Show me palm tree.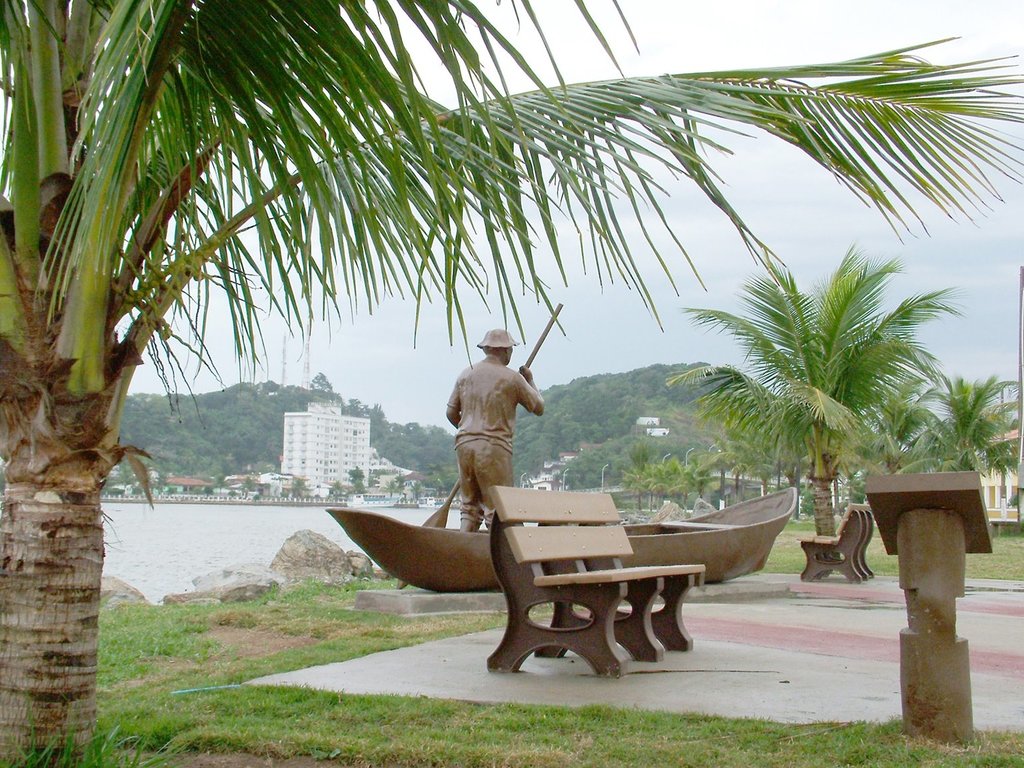
palm tree is here: <region>382, 475, 402, 499</region>.
